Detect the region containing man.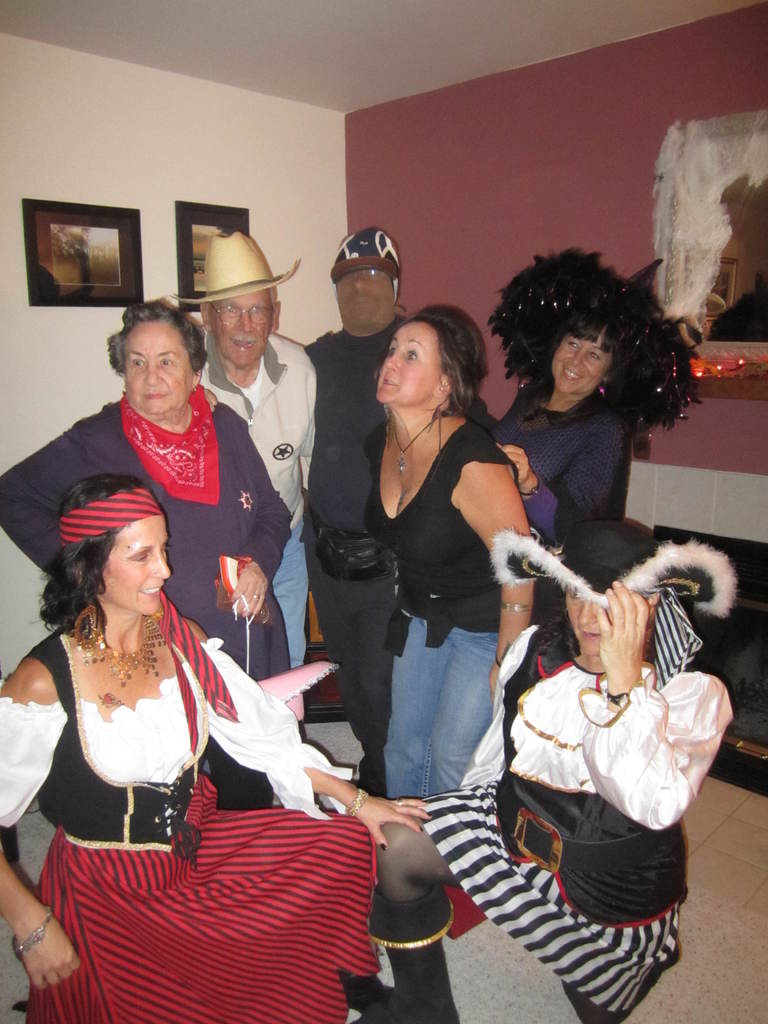
bbox=(173, 227, 319, 669).
